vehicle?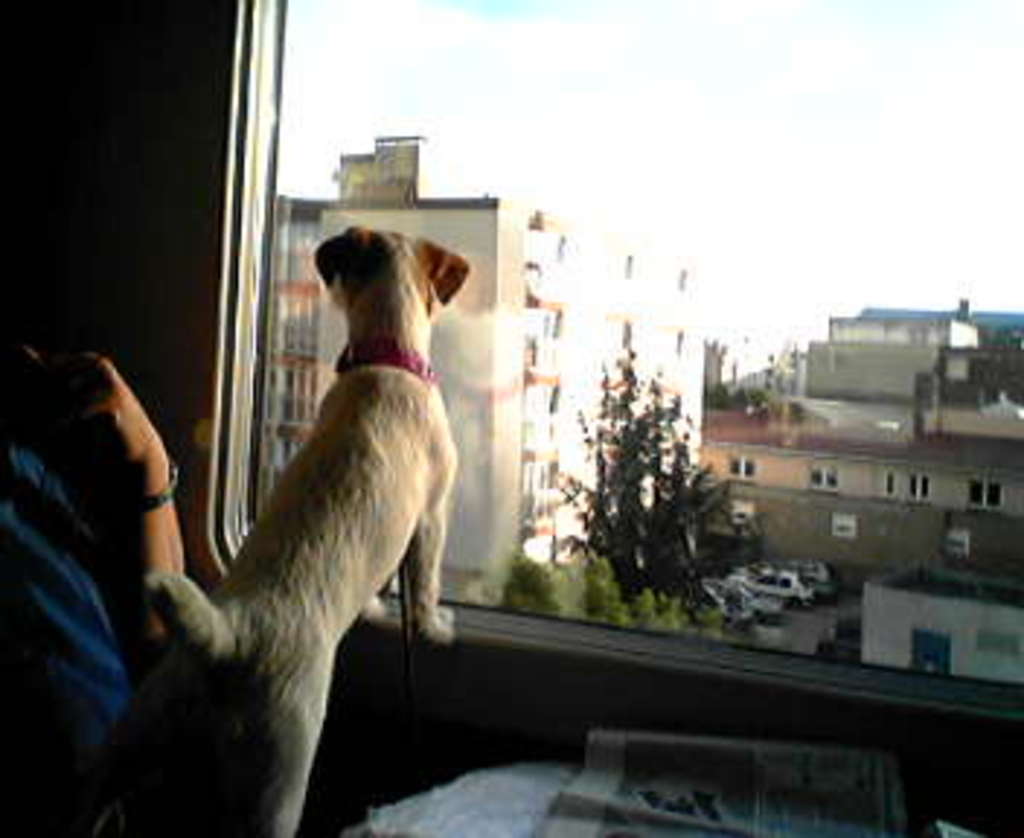
(left=704, top=579, right=783, bottom=628)
